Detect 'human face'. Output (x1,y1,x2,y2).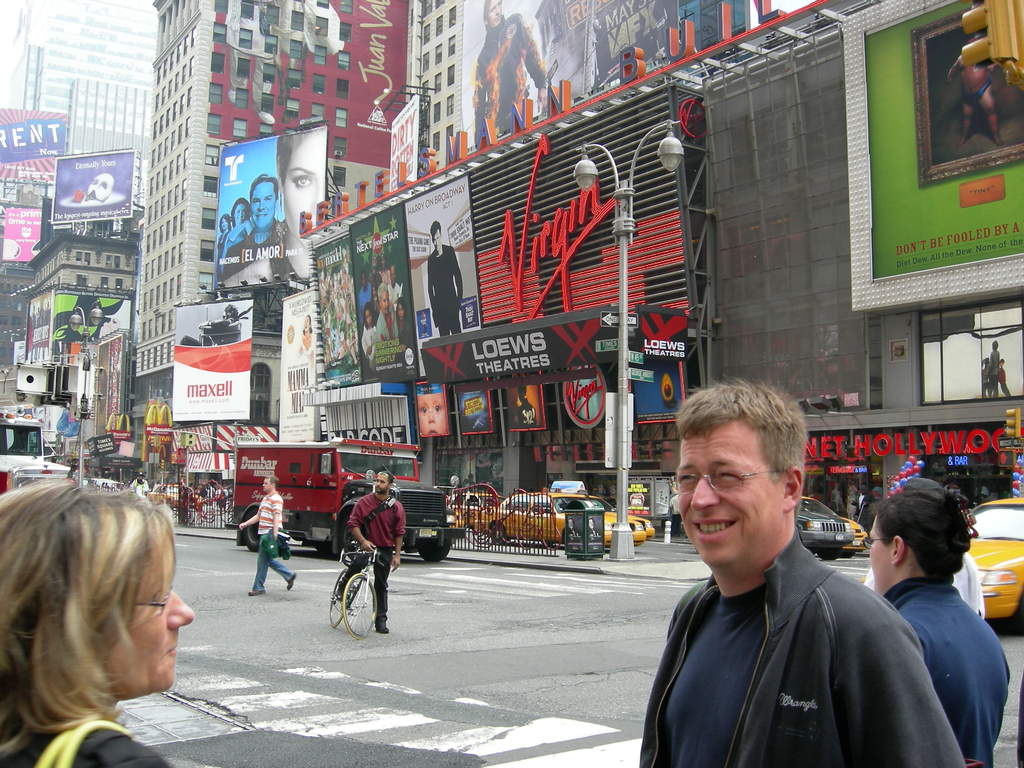
(375,474,388,494).
